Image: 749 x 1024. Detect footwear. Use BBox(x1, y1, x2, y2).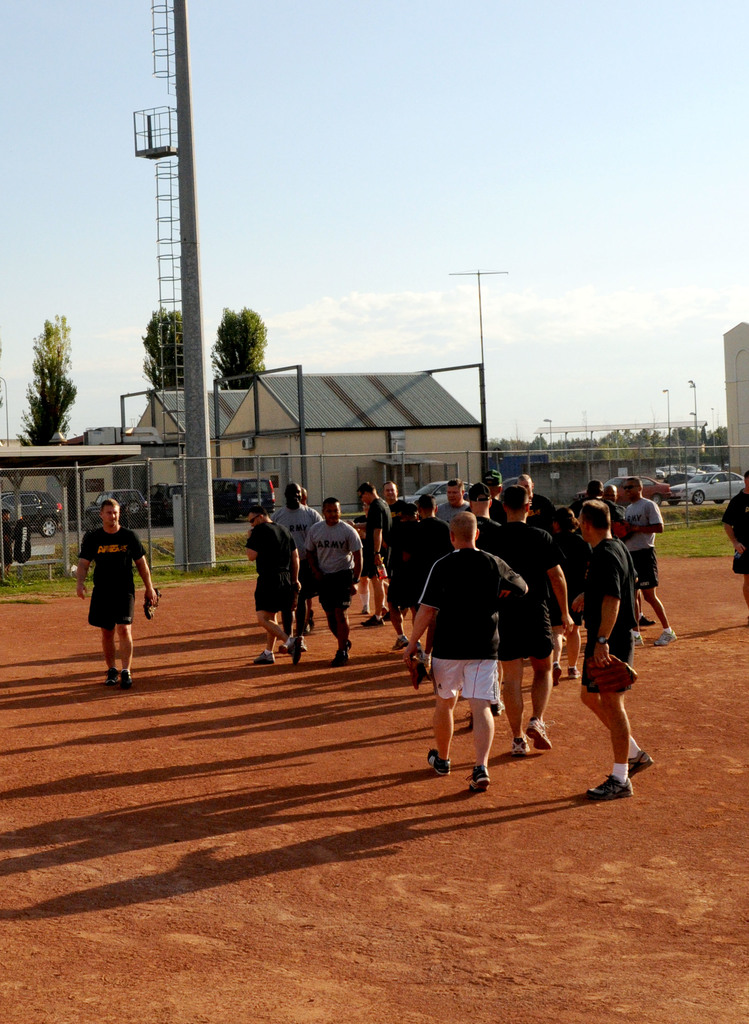
BBox(123, 669, 134, 687).
